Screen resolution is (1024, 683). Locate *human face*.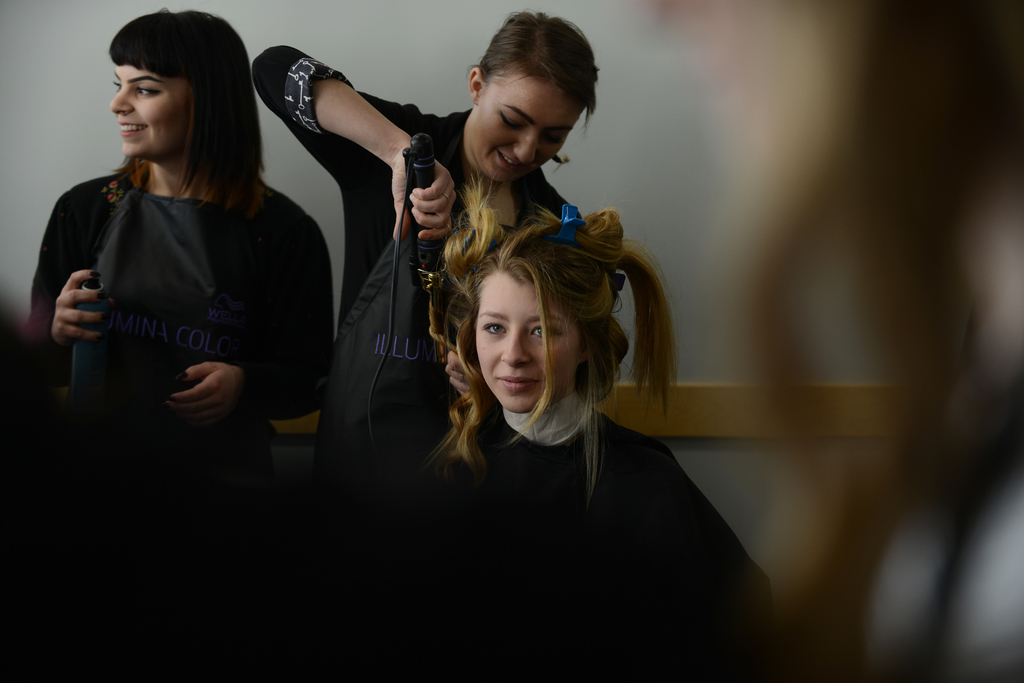
select_region(471, 269, 577, 412).
